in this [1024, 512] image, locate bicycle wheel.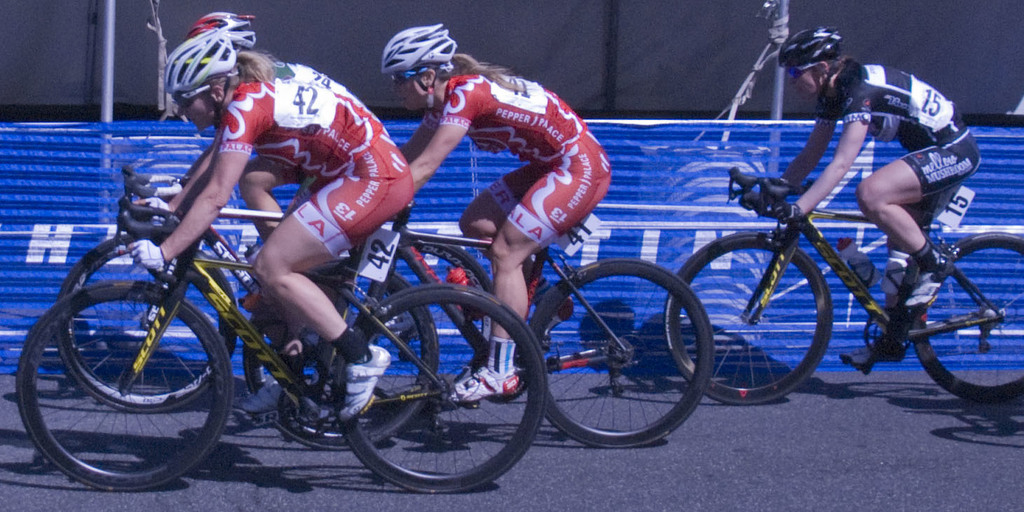
Bounding box: select_region(525, 259, 714, 448).
